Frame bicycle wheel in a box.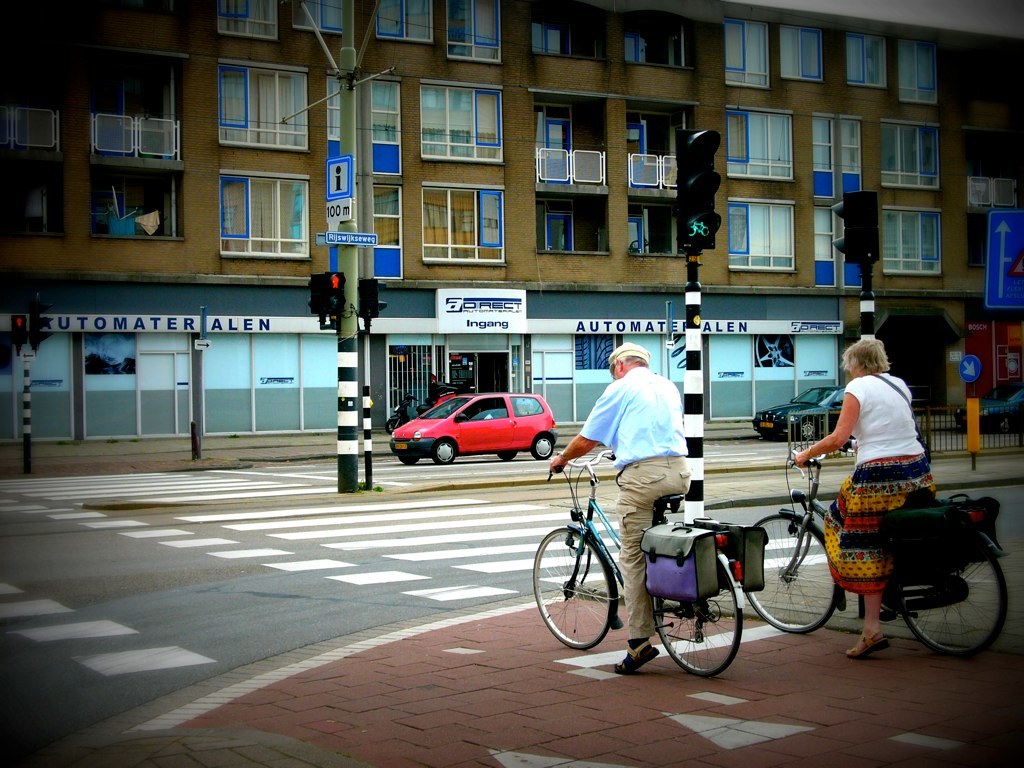
bbox(897, 538, 1008, 662).
